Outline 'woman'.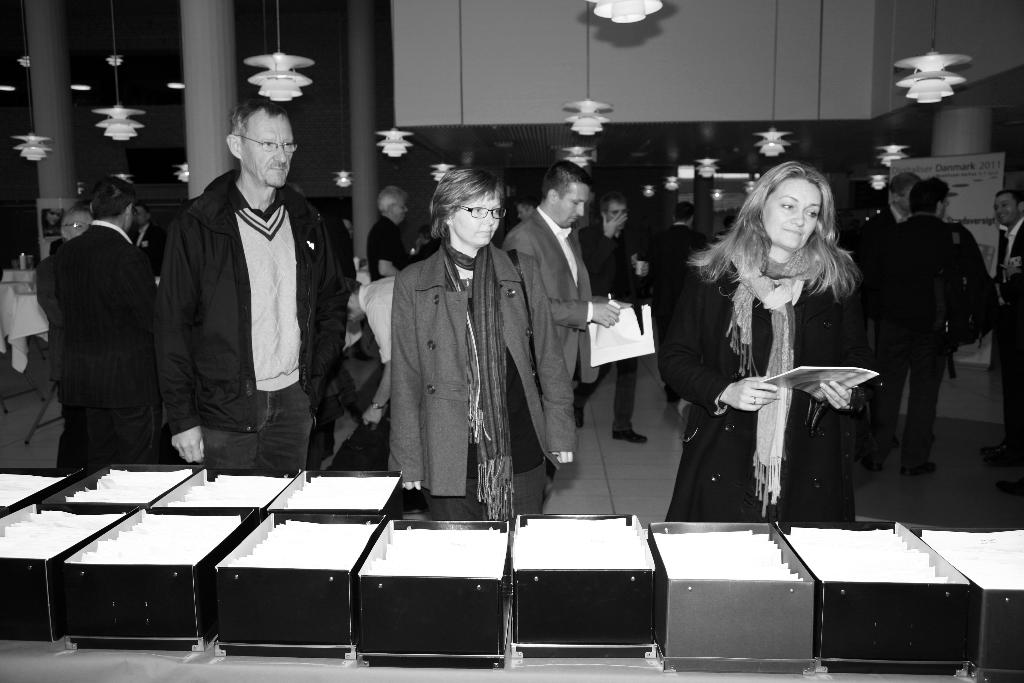
Outline: rect(671, 156, 889, 538).
